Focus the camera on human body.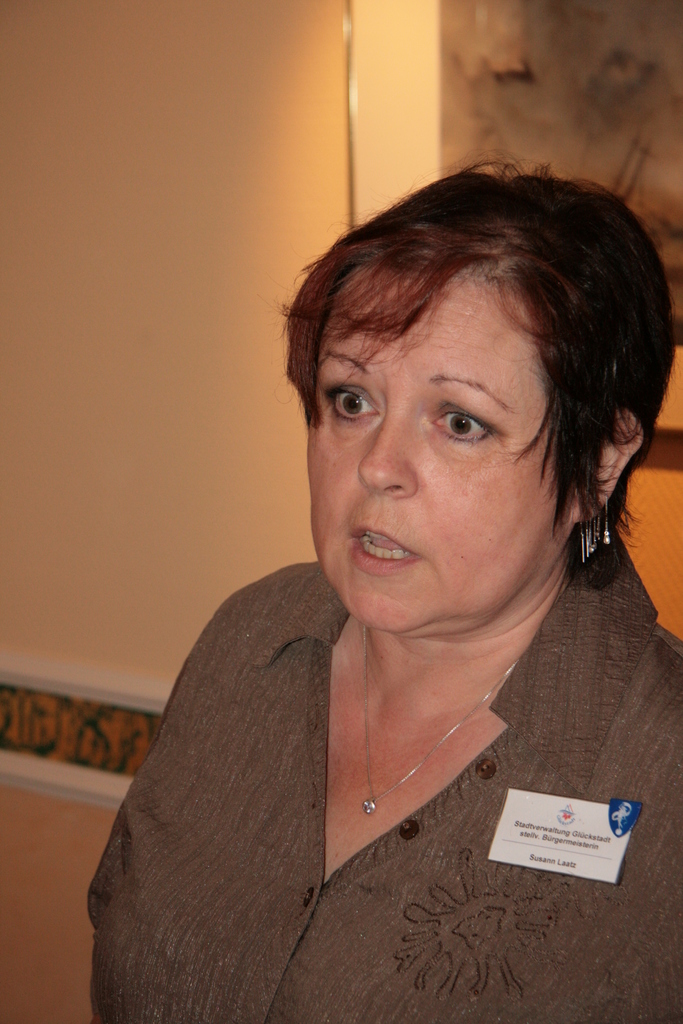
Focus region: <box>102,287,657,986</box>.
